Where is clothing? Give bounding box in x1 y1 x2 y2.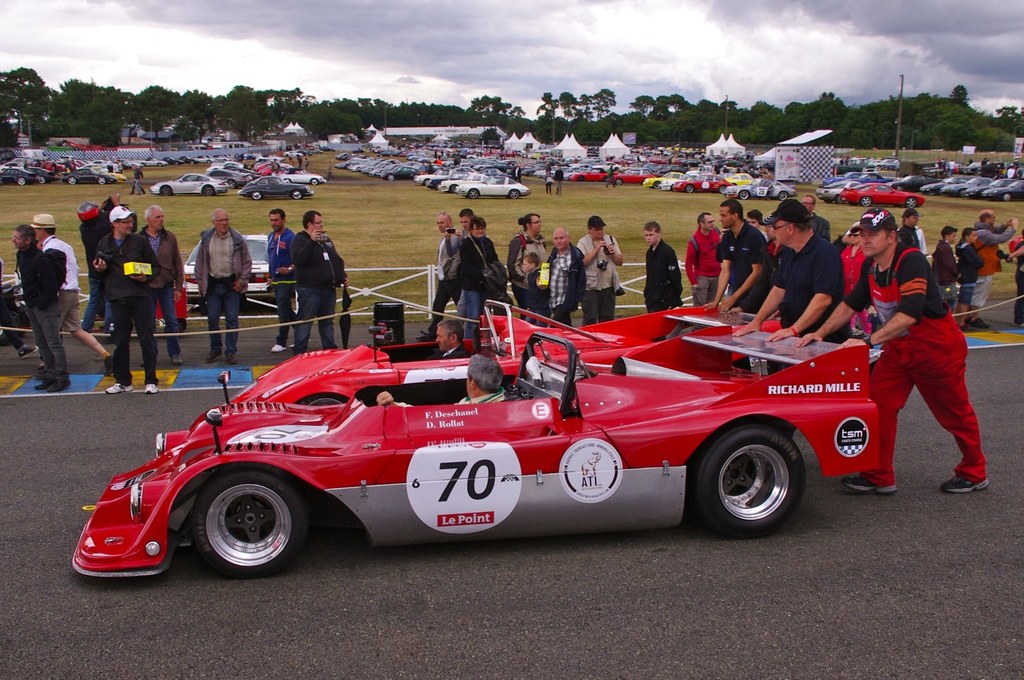
442 227 473 253.
